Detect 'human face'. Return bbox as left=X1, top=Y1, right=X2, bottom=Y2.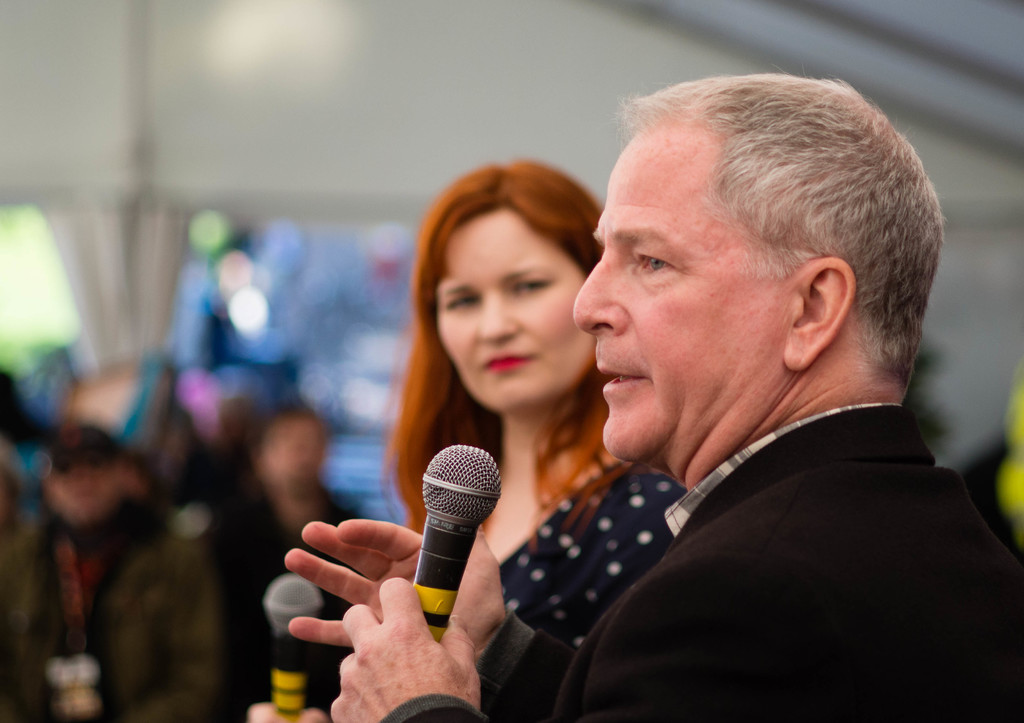
left=573, top=128, right=790, bottom=464.
